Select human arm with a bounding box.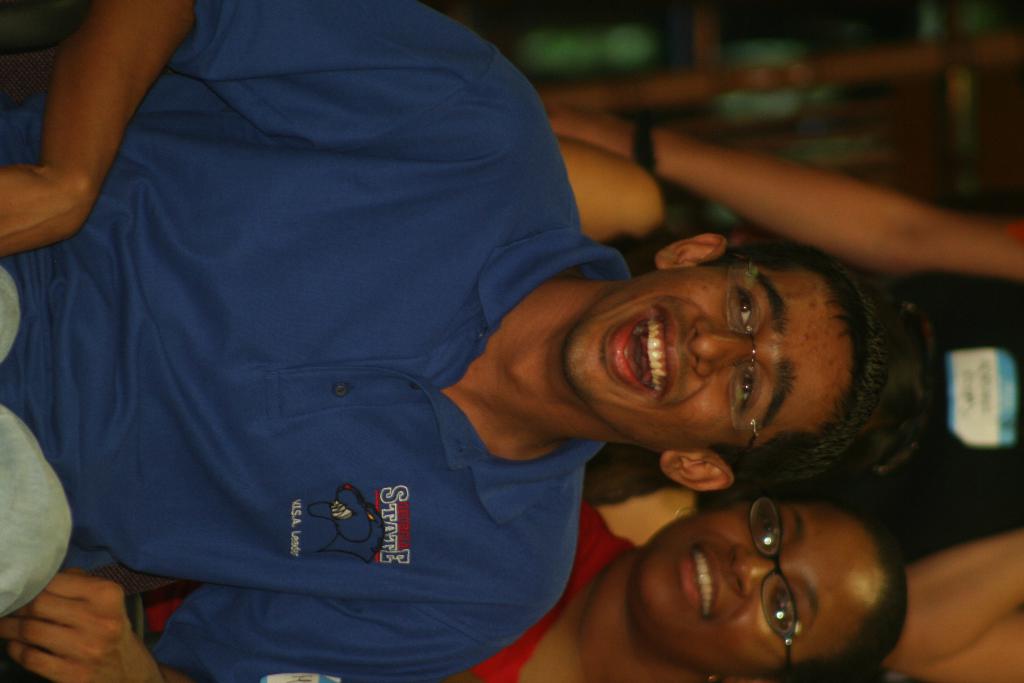
rect(0, 0, 216, 338).
